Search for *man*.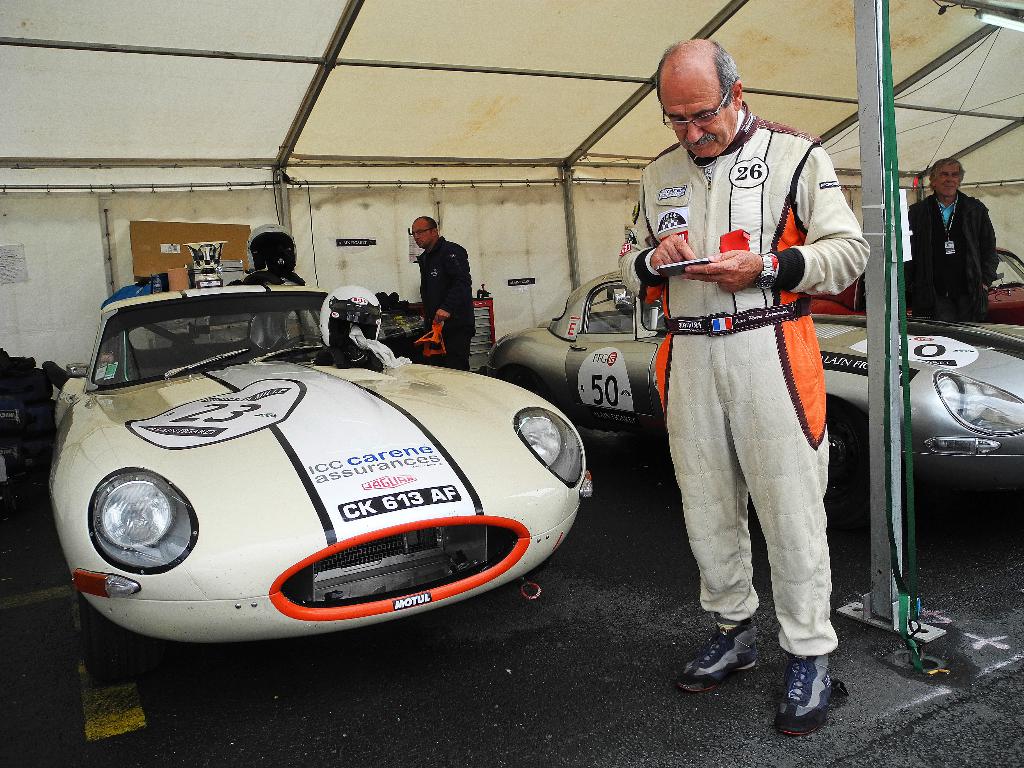
Found at <bbox>618, 37, 870, 738</bbox>.
